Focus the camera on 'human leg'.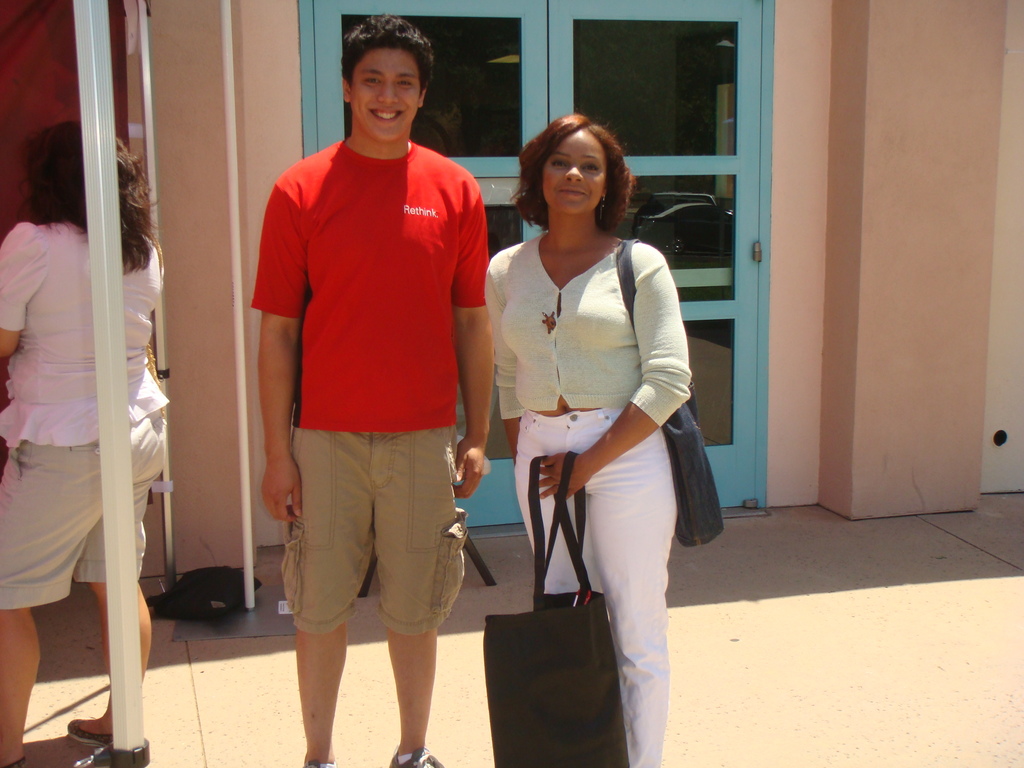
Focus region: [left=284, top=376, right=379, bottom=767].
